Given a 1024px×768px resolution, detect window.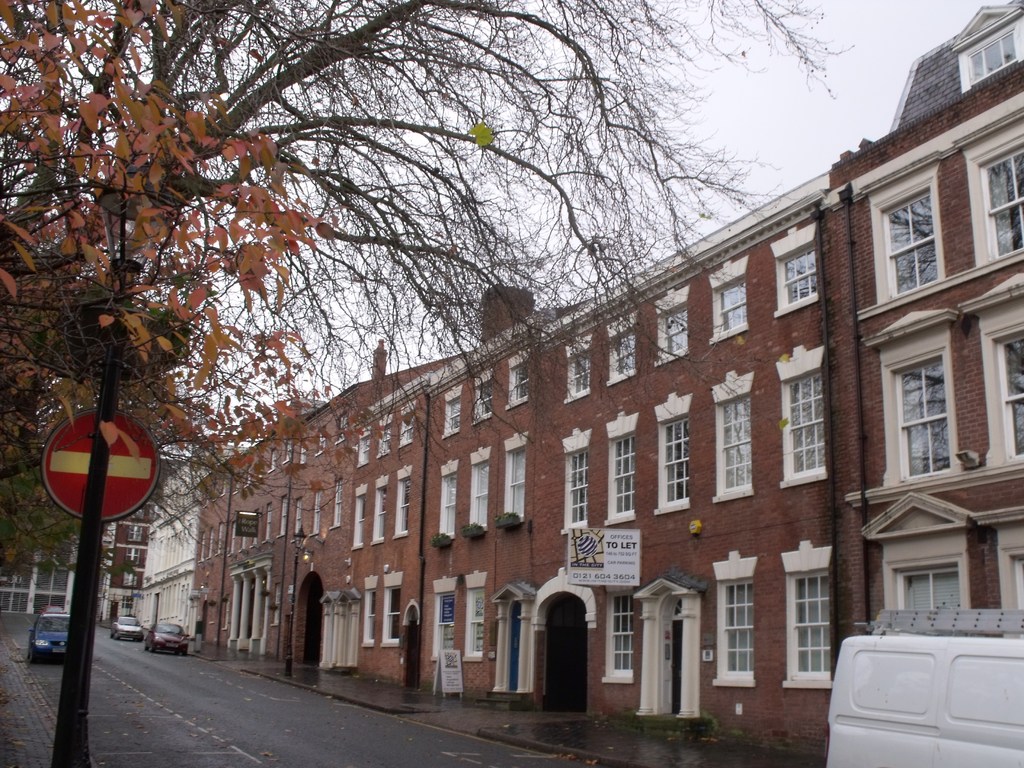
650 285 690 364.
